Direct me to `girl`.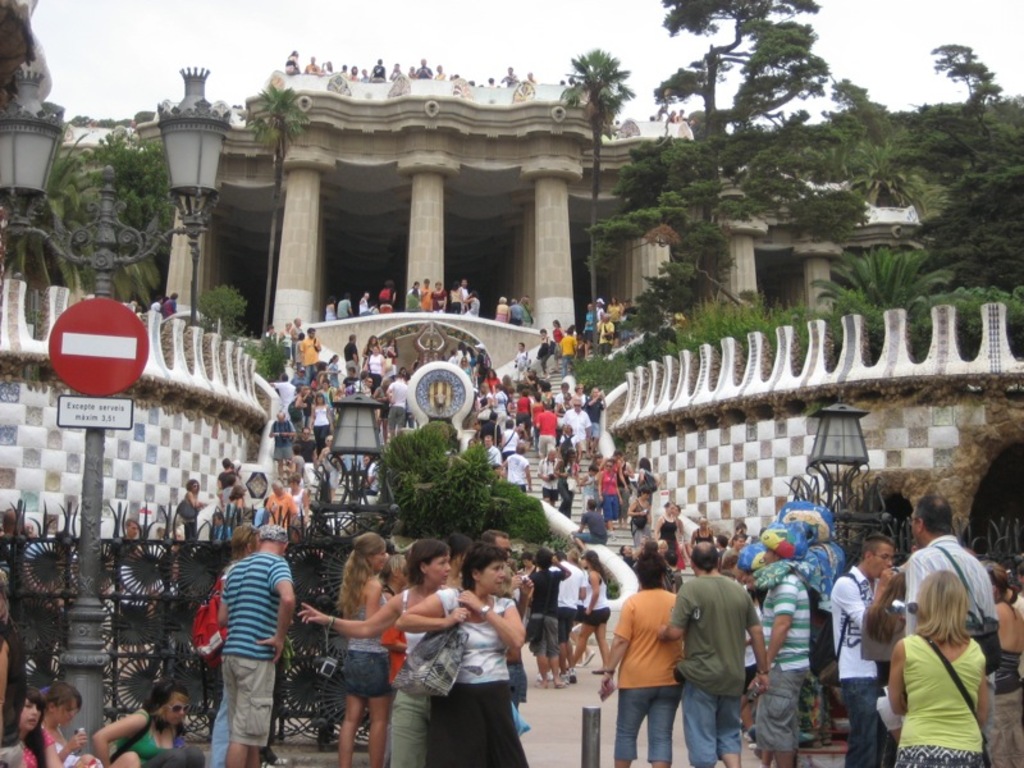
Direction: x1=92 y1=671 x2=193 y2=767.
